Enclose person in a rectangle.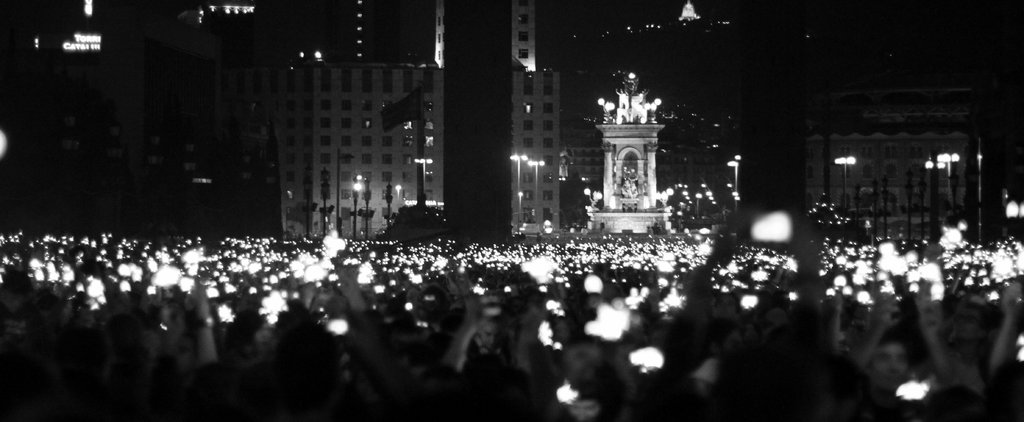
BBox(854, 298, 909, 396).
